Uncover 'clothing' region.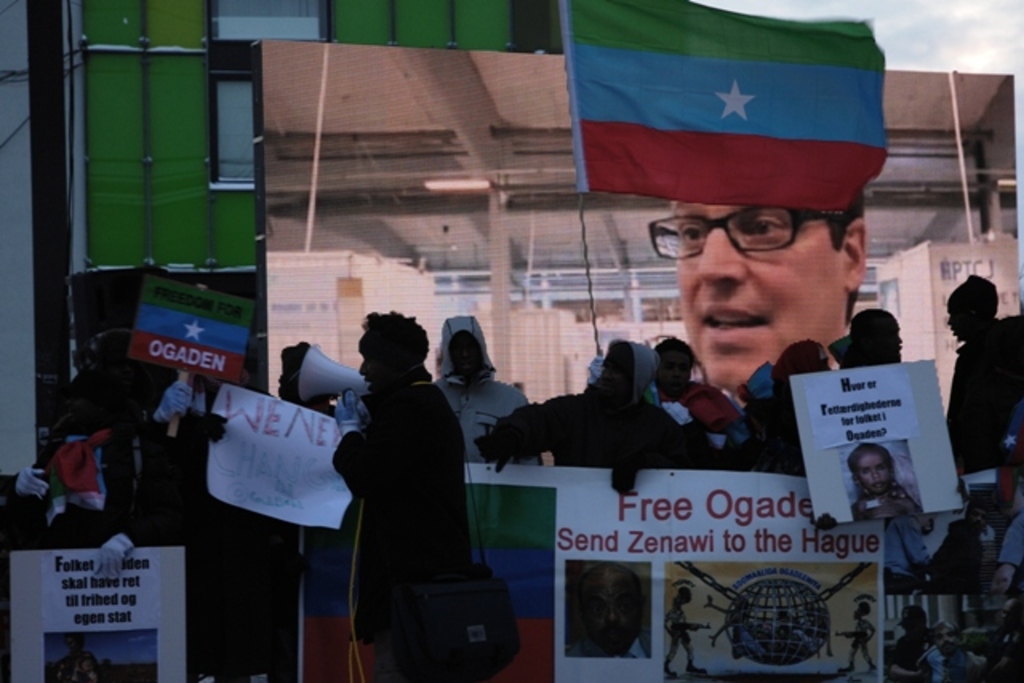
Uncovered: 664,605,698,665.
